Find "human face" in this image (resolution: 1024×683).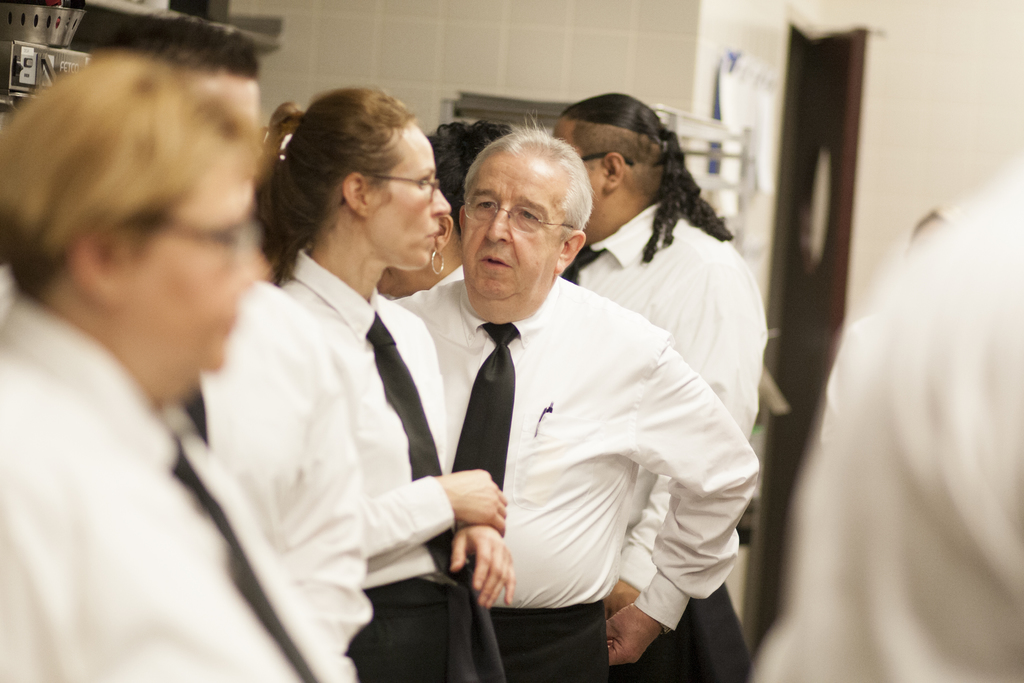
<region>465, 156, 563, 304</region>.
